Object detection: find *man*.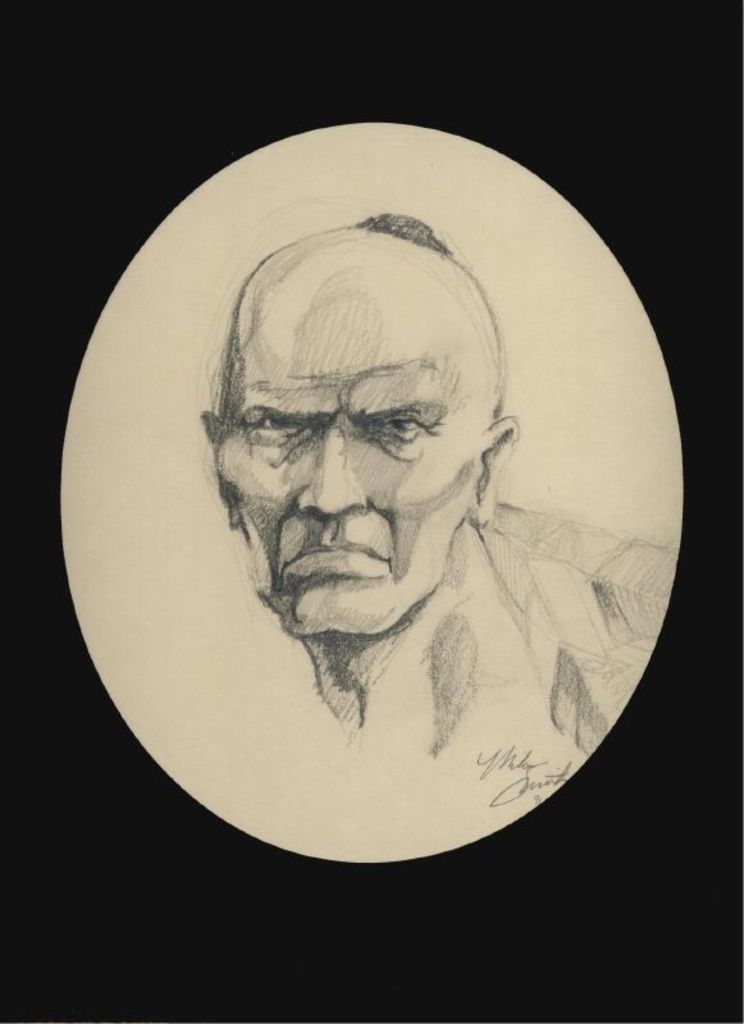
Rect(175, 218, 530, 735).
